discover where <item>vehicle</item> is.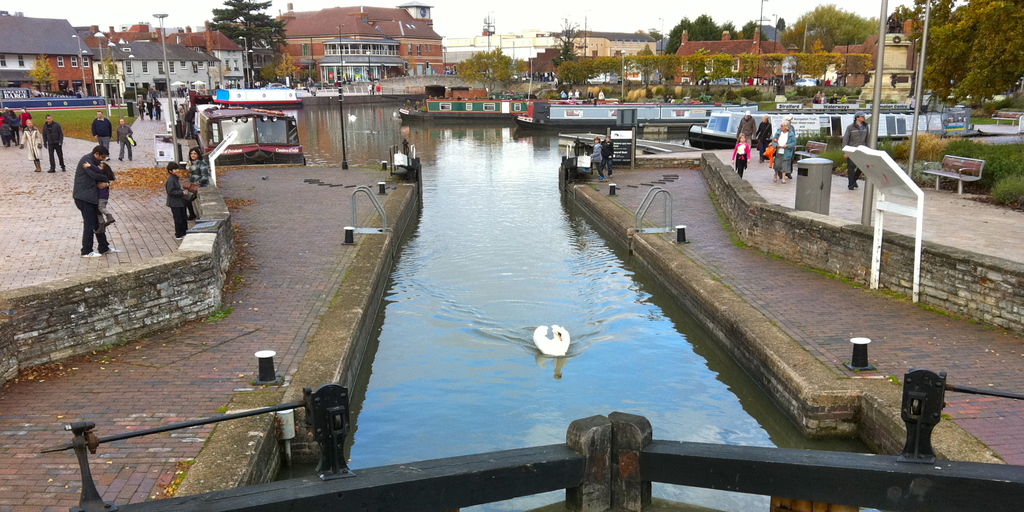
Discovered at 188, 89, 308, 164.
